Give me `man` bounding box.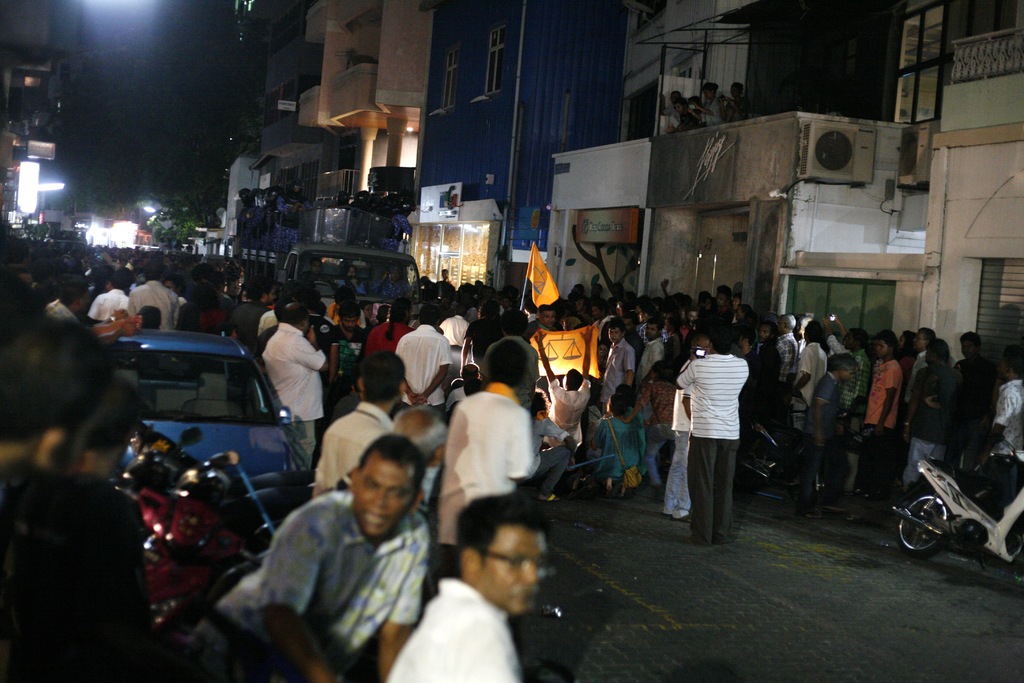
659/334/710/518.
